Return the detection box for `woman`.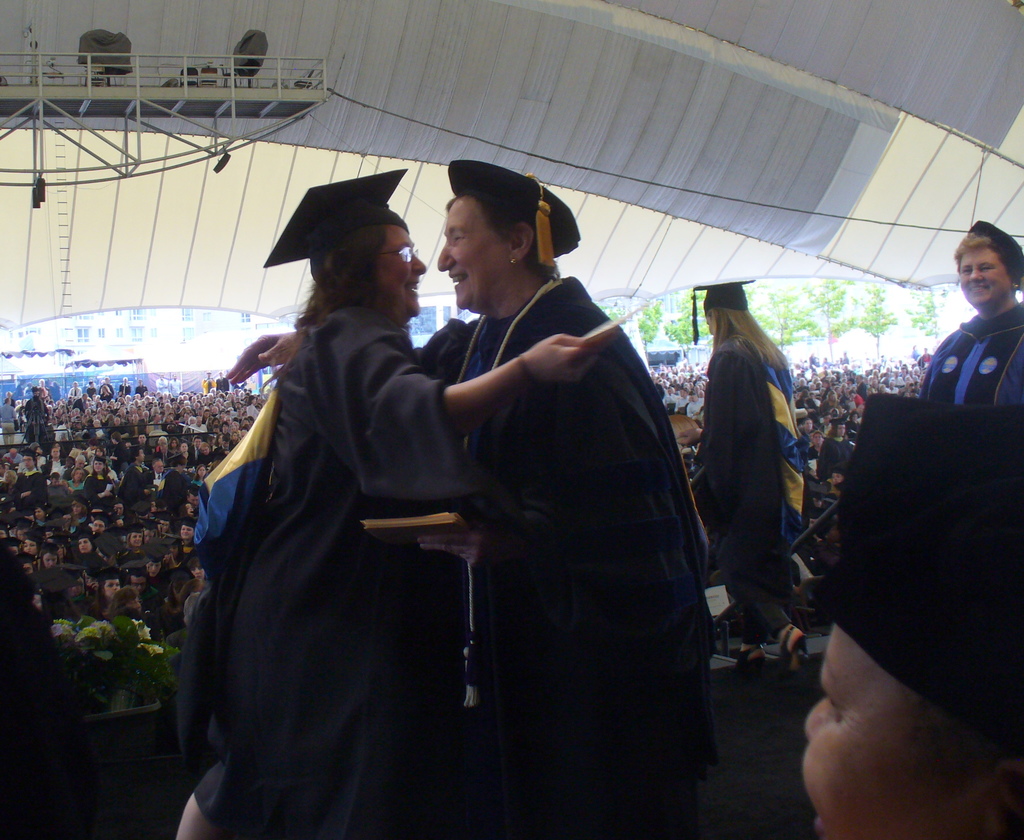
227 156 710 839.
